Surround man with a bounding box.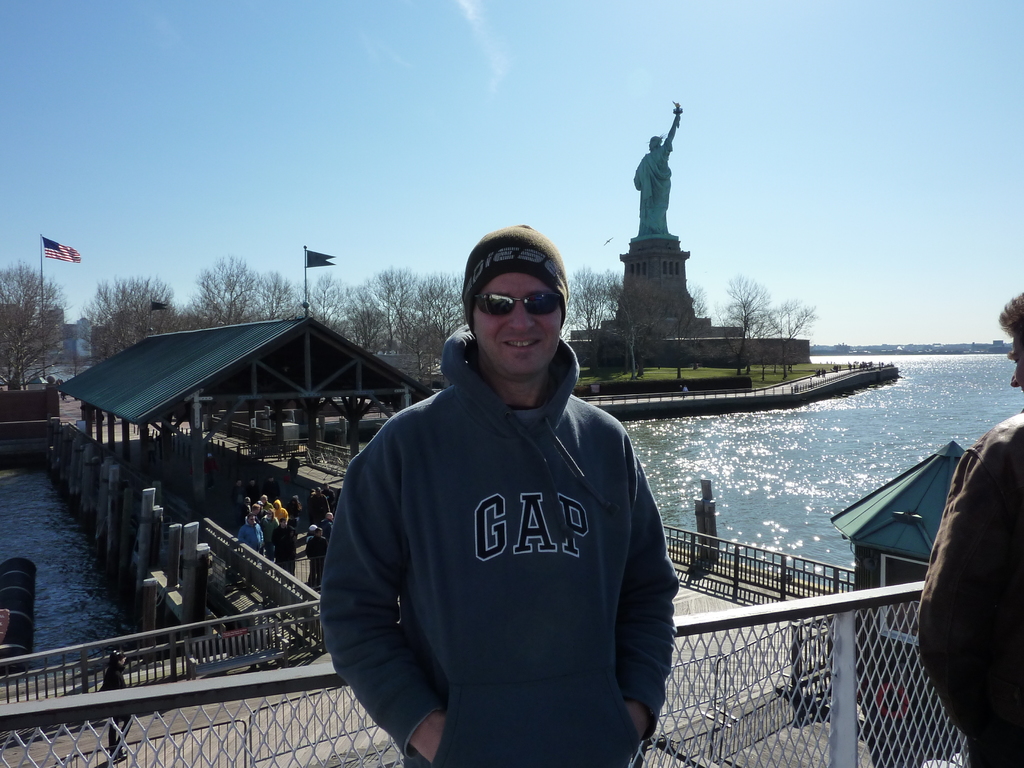
bbox=(237, 514, 265, 554).
